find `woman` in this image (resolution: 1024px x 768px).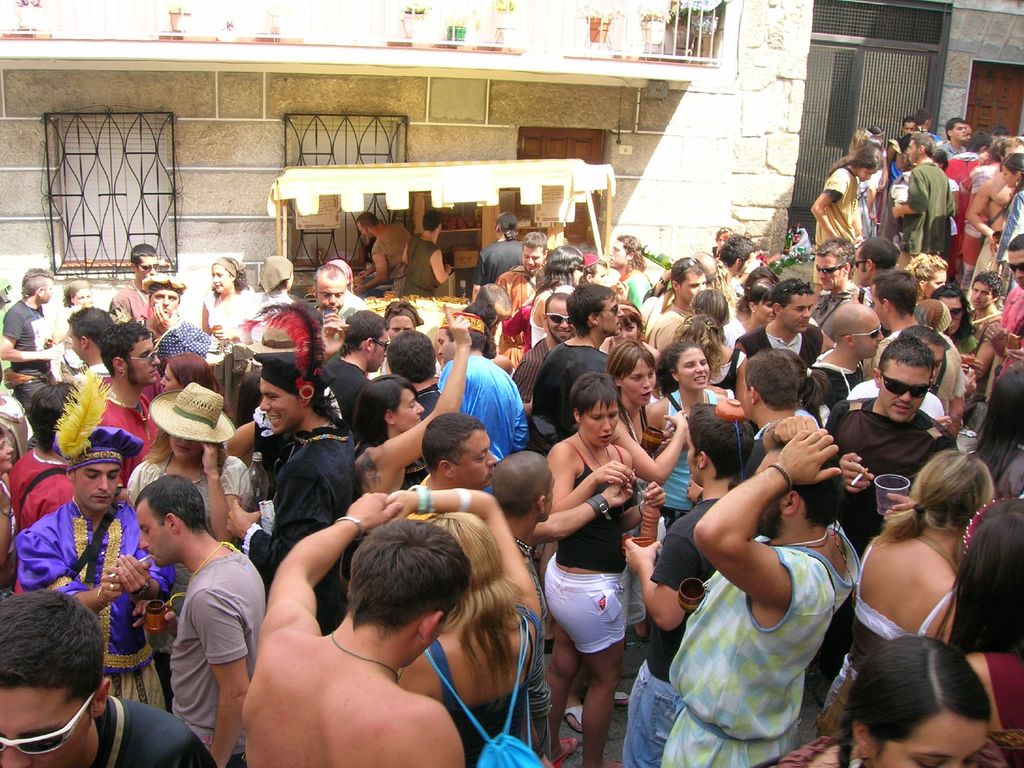
<region>346, 301, 472, 493</region>.
